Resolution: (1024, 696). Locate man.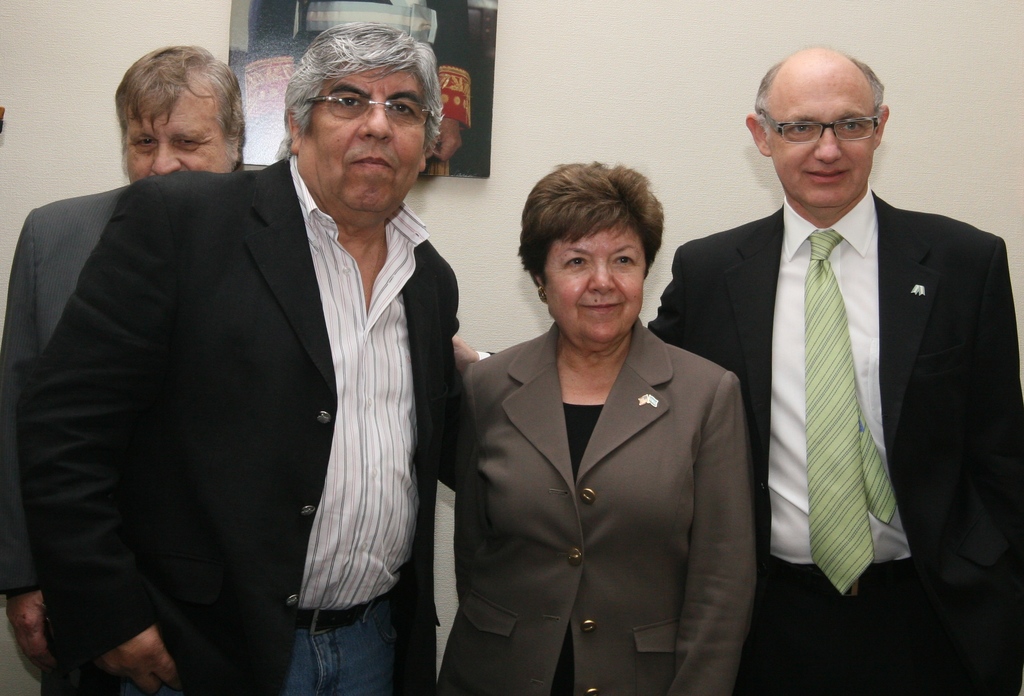
BBox(0, 38, 257, 695).
